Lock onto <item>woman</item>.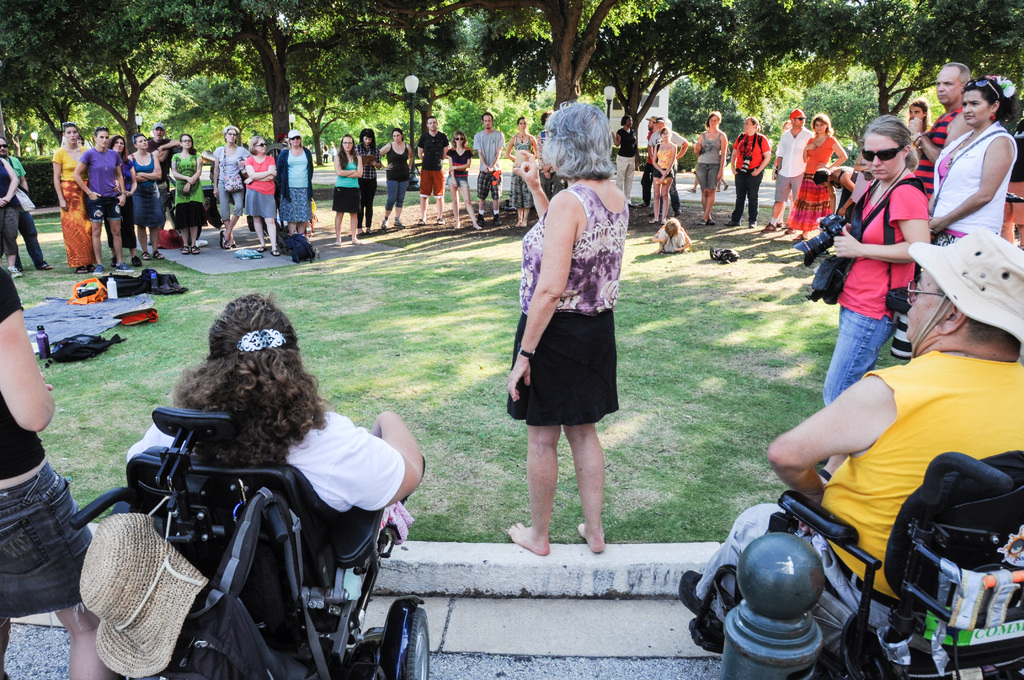
Locked: box(697, 112, 727, 229).
